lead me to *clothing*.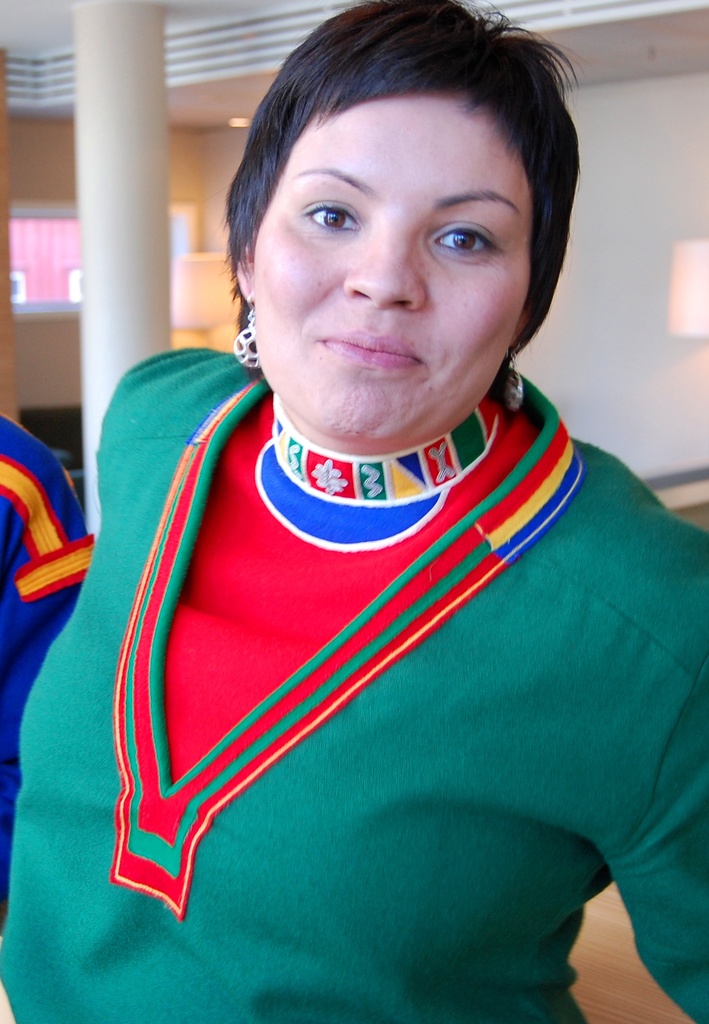
Lead to 22/307/708/1023.
